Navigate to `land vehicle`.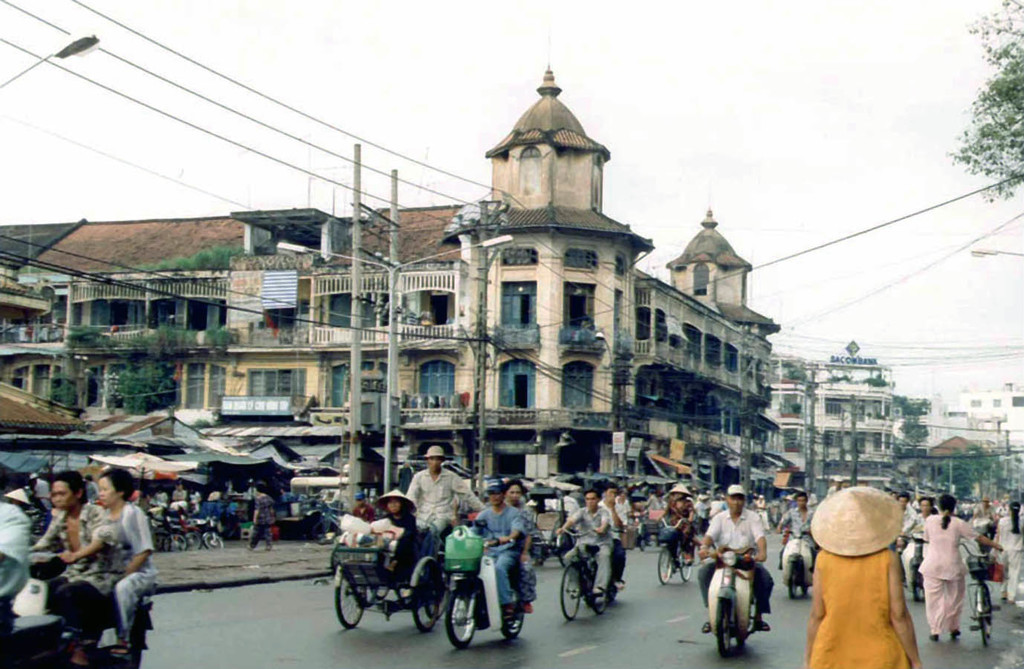
Navigation target: bbox=(704, 548, 755, 661).
